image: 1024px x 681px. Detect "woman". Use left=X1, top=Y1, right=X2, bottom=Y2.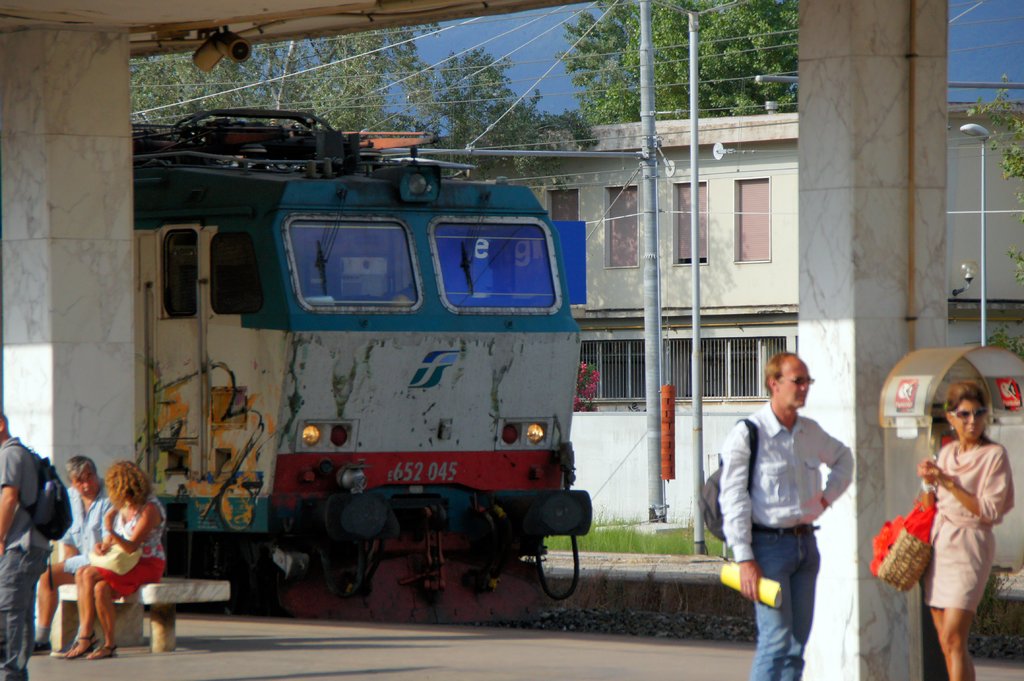
left=868, top=381, right=1018, bottom=680.
